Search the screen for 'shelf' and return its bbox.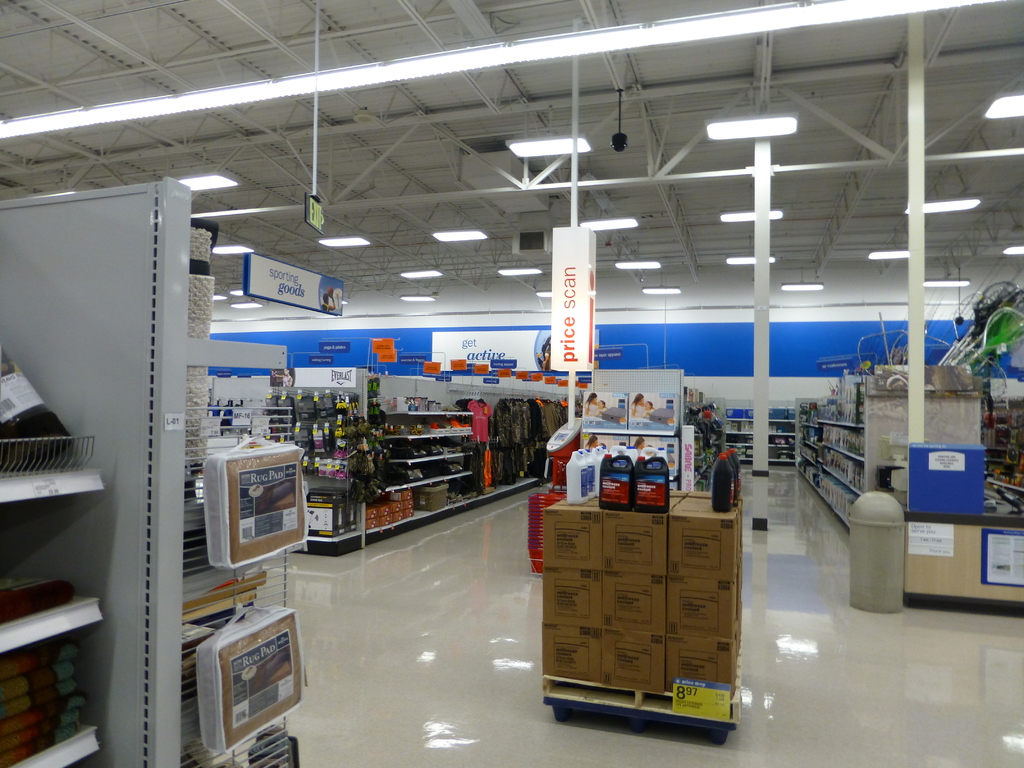
Found: 353:478:476:534.
